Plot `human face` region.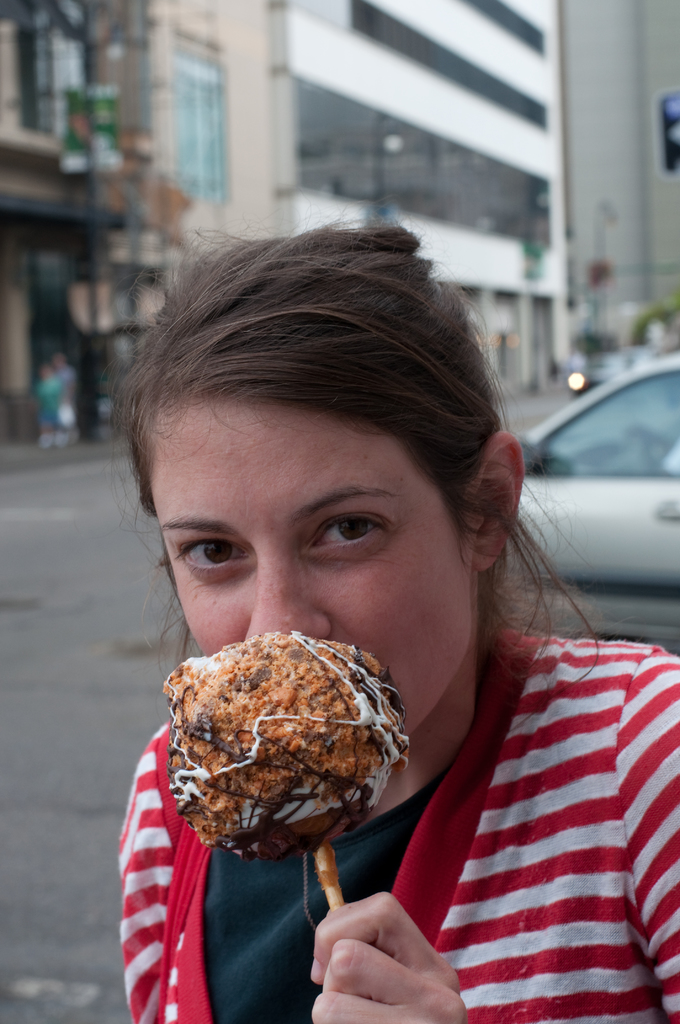
Plotted at [left=144, top=399, right=468, bottom=732].
